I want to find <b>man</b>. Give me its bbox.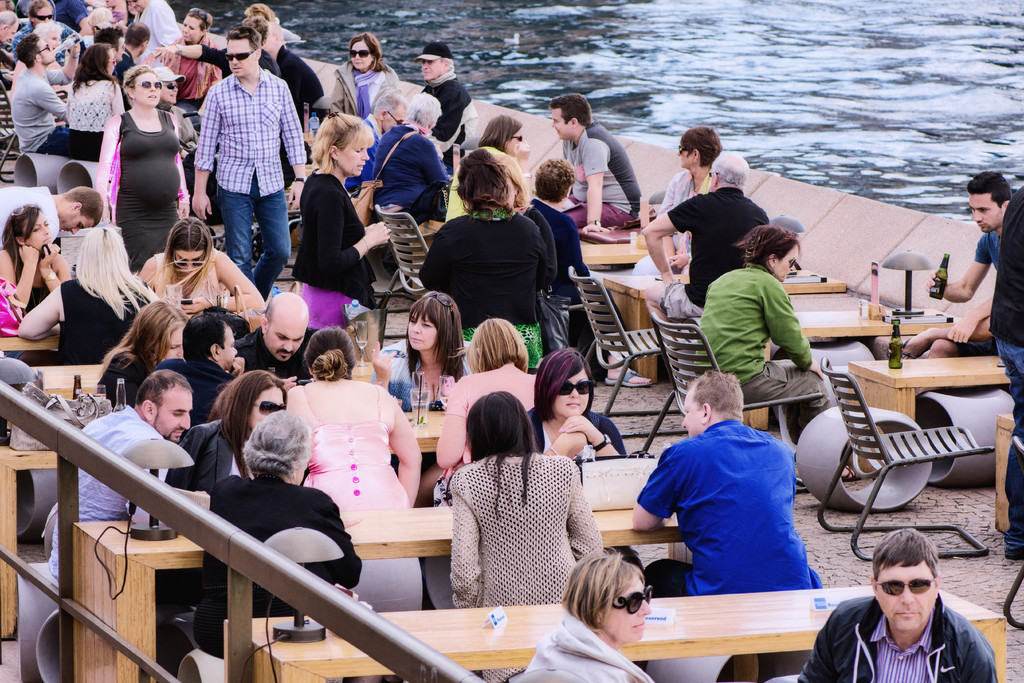
[794, 525, 996, 682].
